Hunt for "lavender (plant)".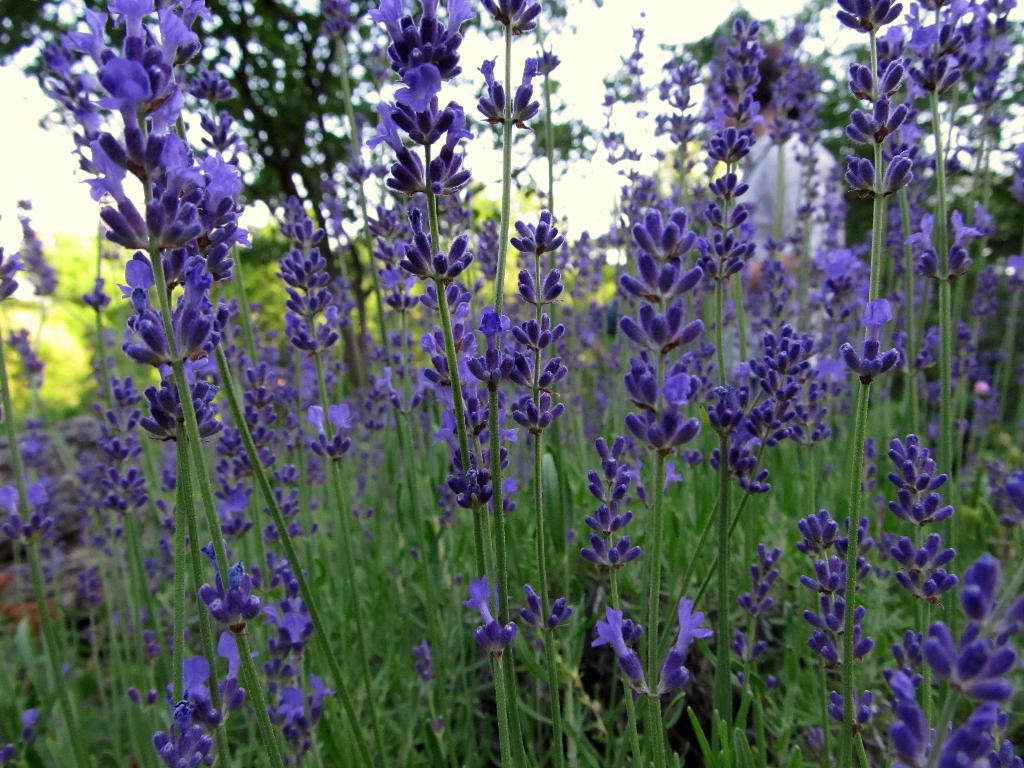
Hunted down at (792, 509, 868, 758).
